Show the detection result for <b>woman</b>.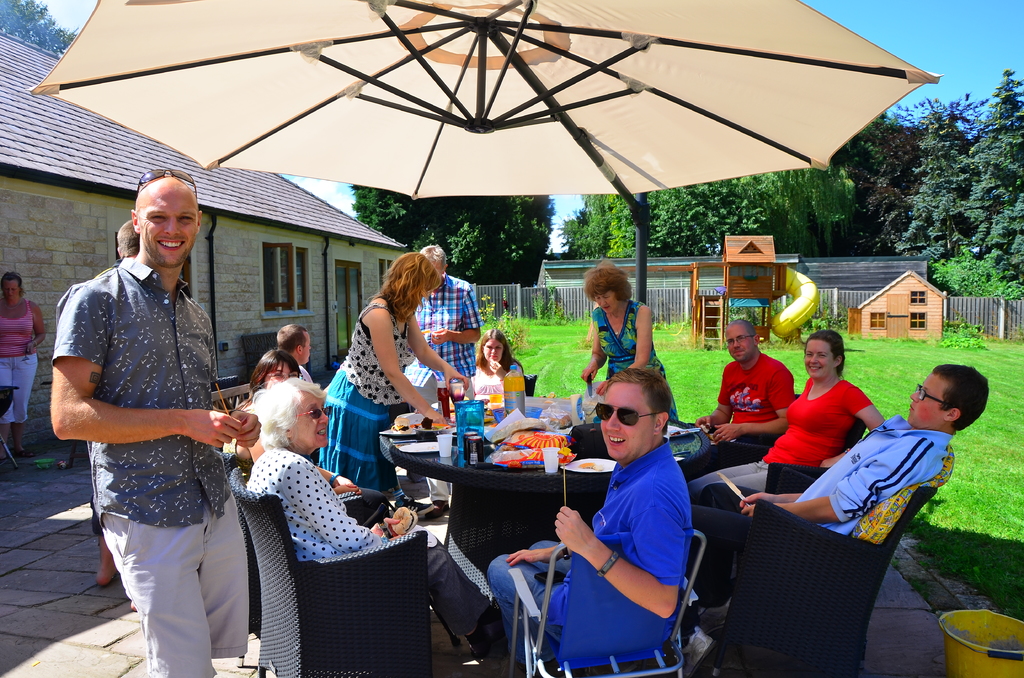
0,271,52,454.
